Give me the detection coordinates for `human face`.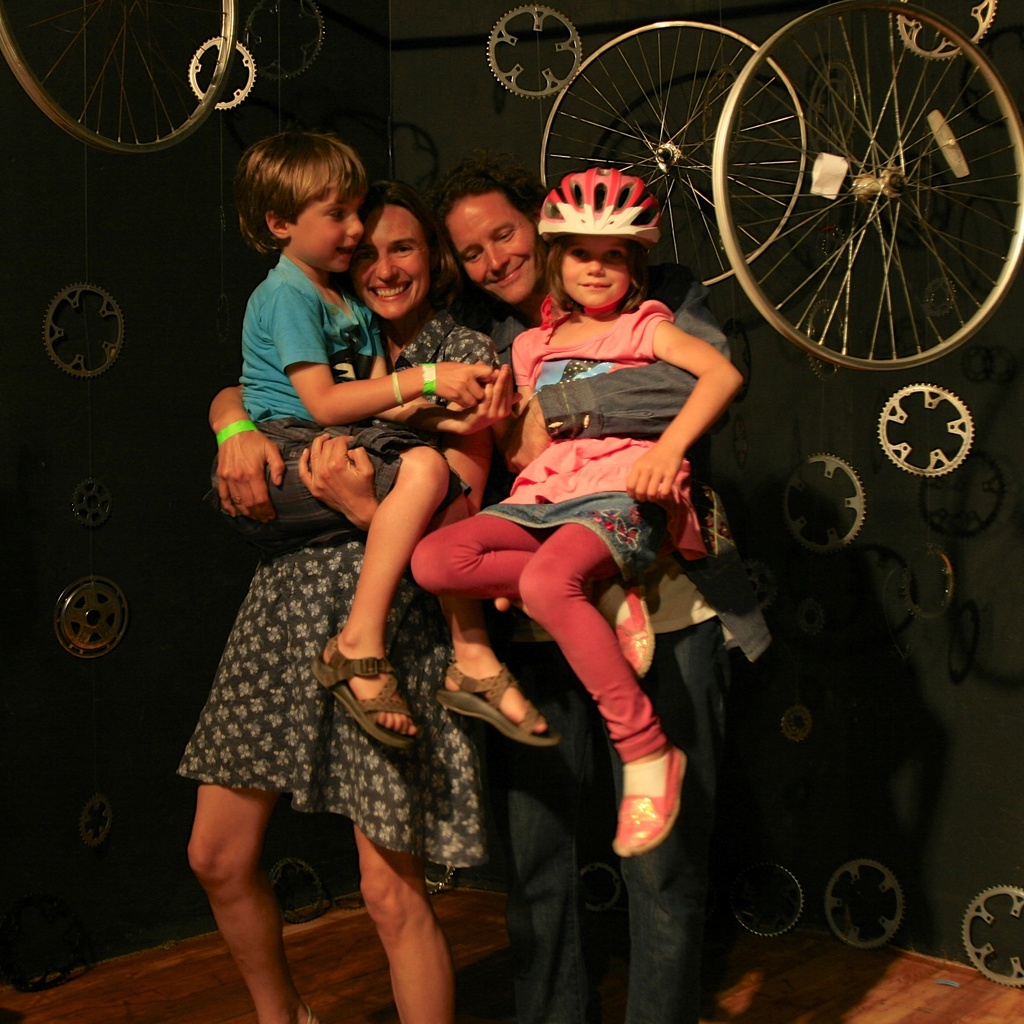
region(284, 175, 371, 268).
